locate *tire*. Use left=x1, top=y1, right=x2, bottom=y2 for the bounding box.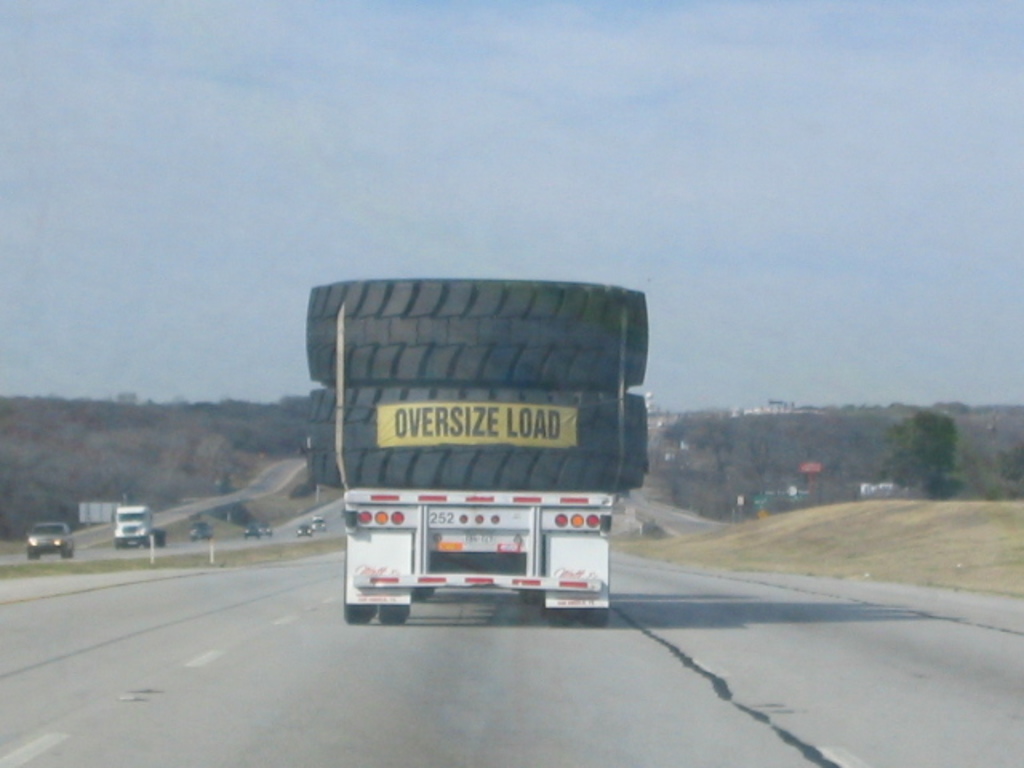
left=152, top=536, right=162, bottom=547.
